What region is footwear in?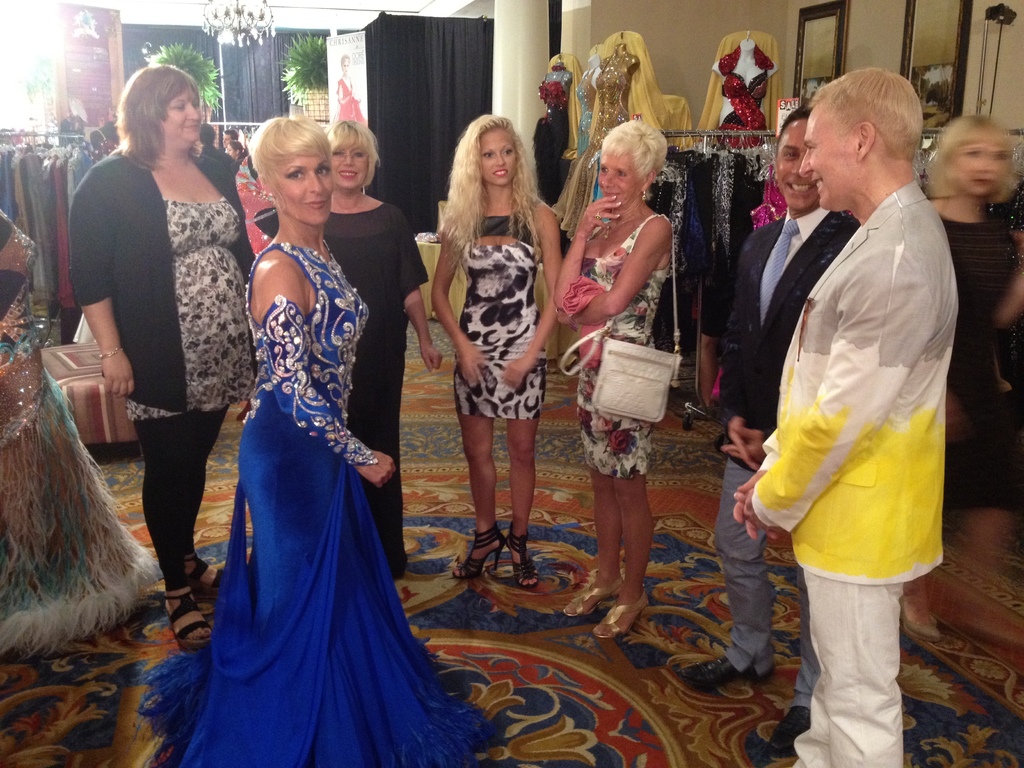
box(676, 657, 773, 689).
